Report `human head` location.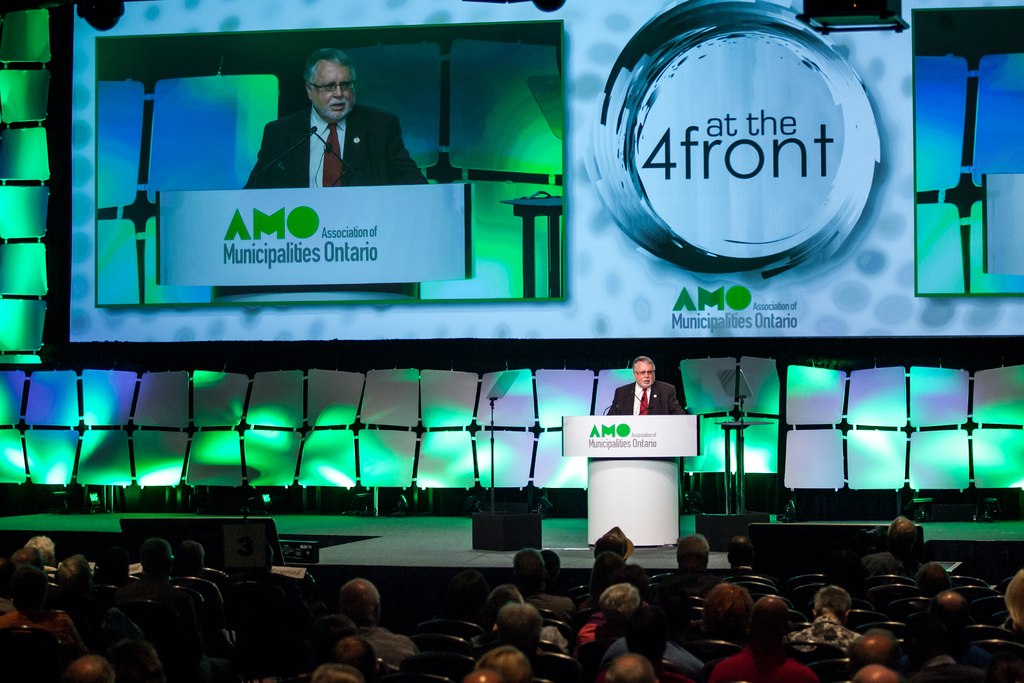
Report: x1=8, y1=577, x2=58, y2=624.
